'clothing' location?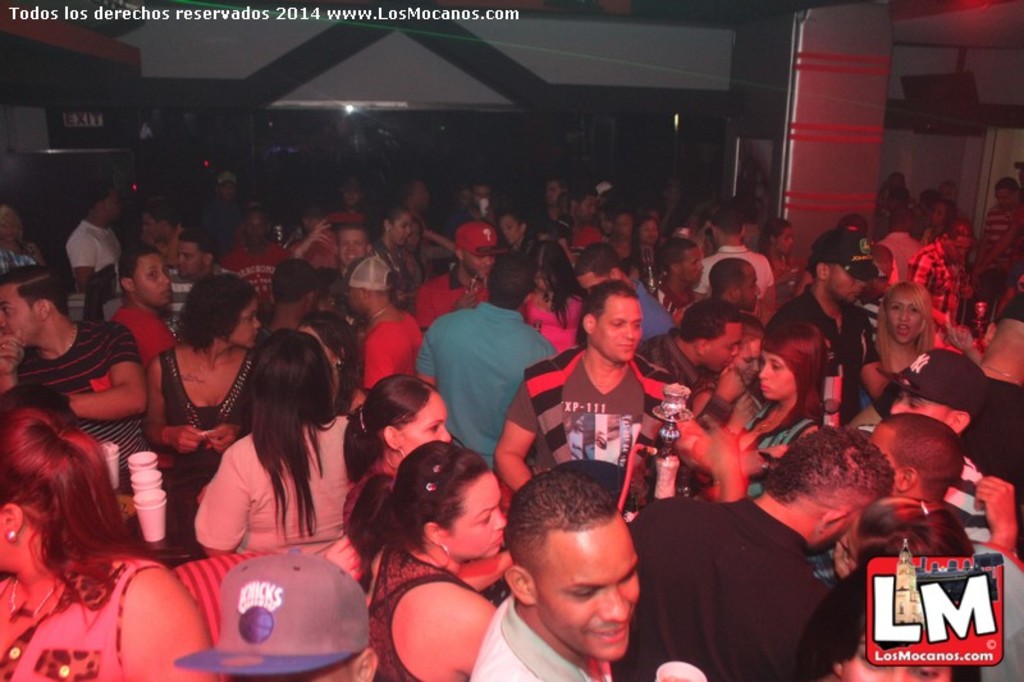
195 407 344 554
